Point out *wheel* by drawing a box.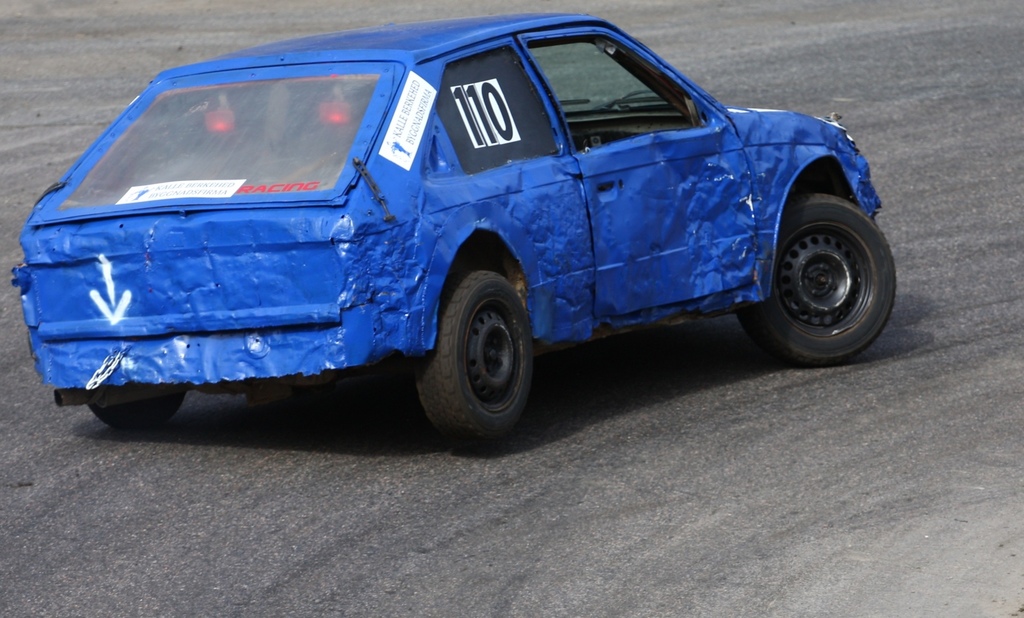
box=[417, 263, 536, 435].
